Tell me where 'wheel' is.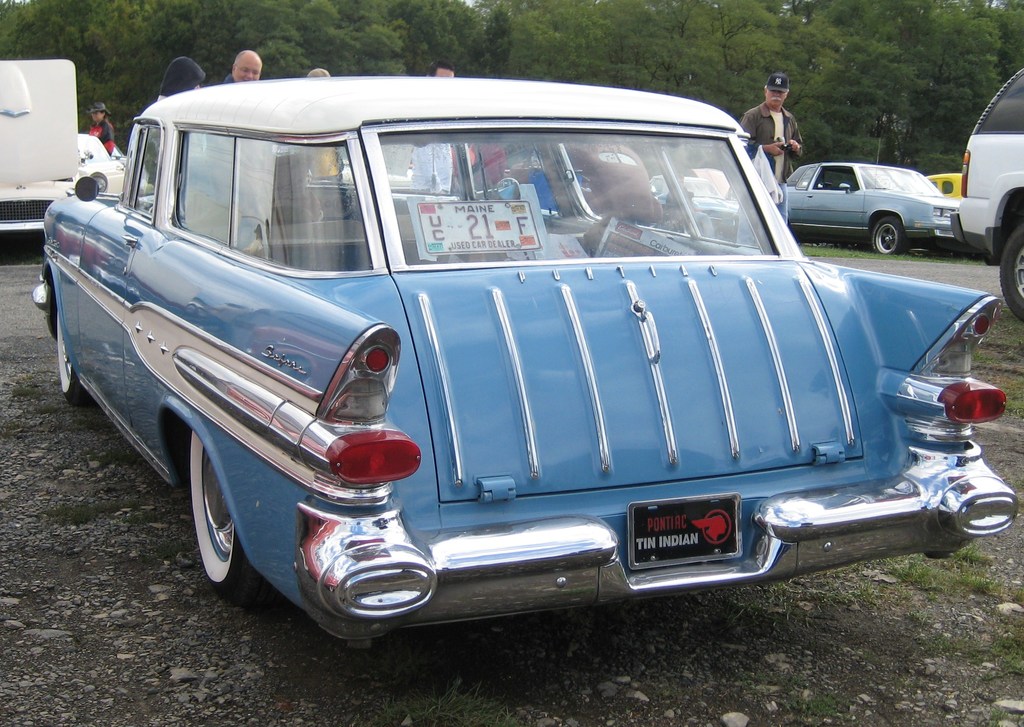
'wheel' is at <box>867,213,908,258</box>.
